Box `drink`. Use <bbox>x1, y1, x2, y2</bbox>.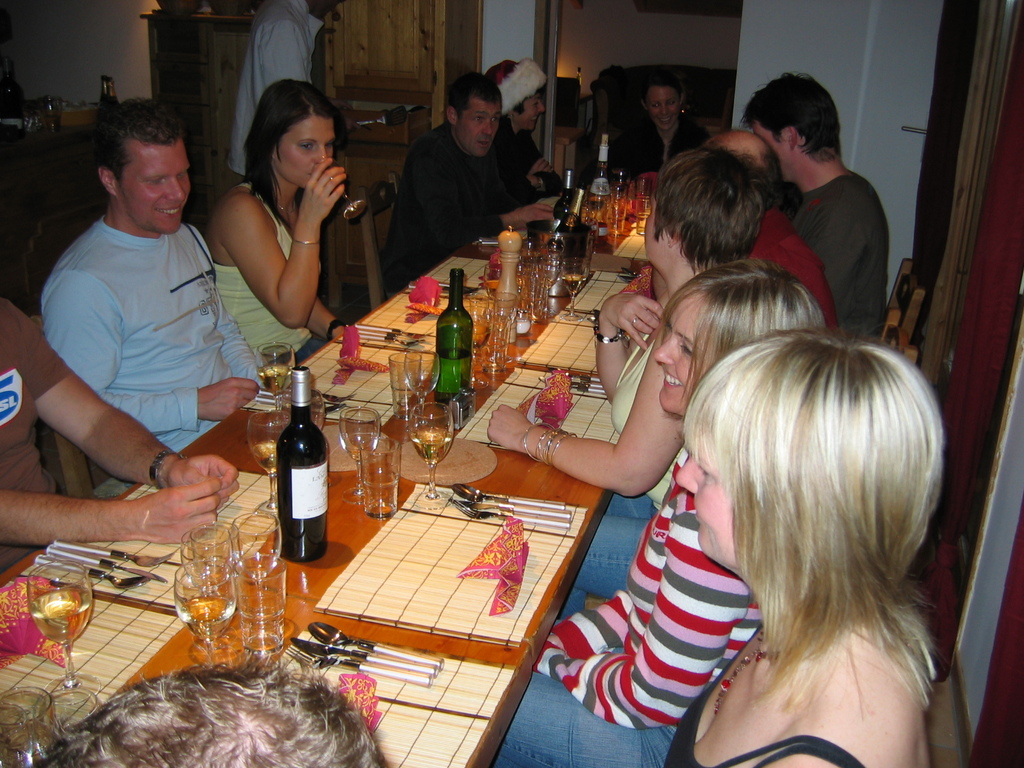
<bbox>471, 324, 490, 349</bbox>.
